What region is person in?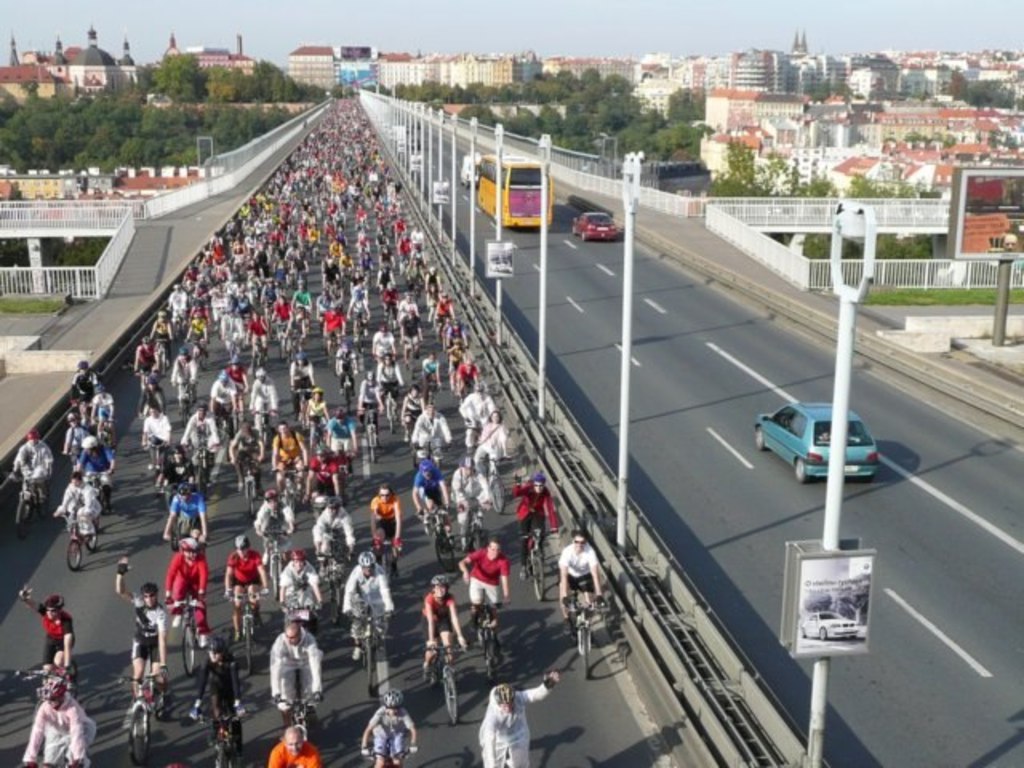
[134,395,174,472].
